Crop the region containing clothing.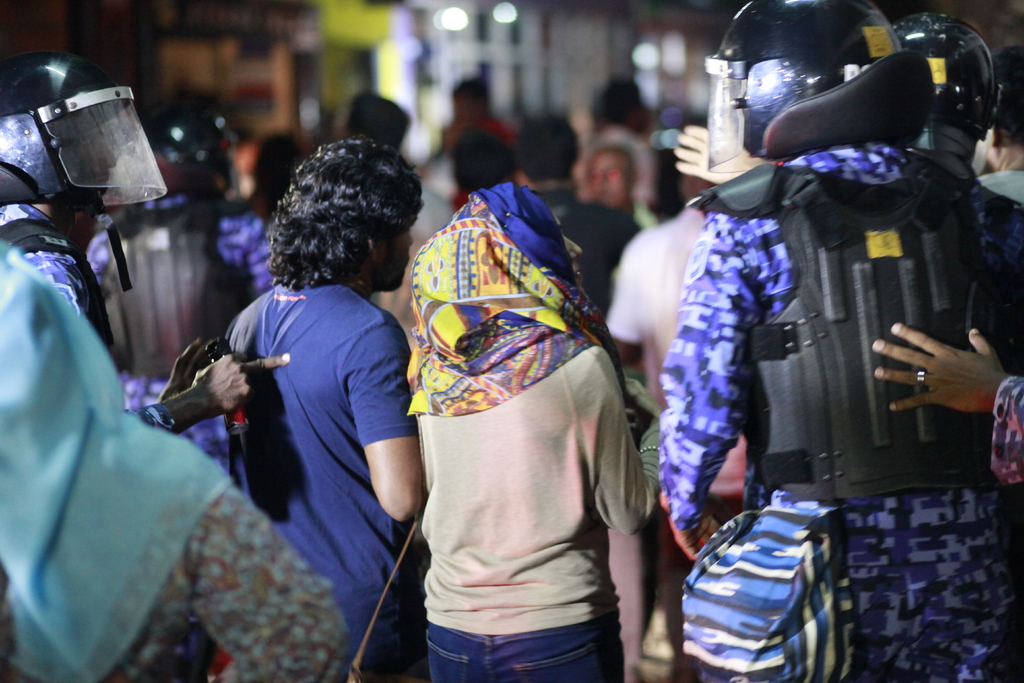
Crop region: bbox(90, 180, 283, 494).
